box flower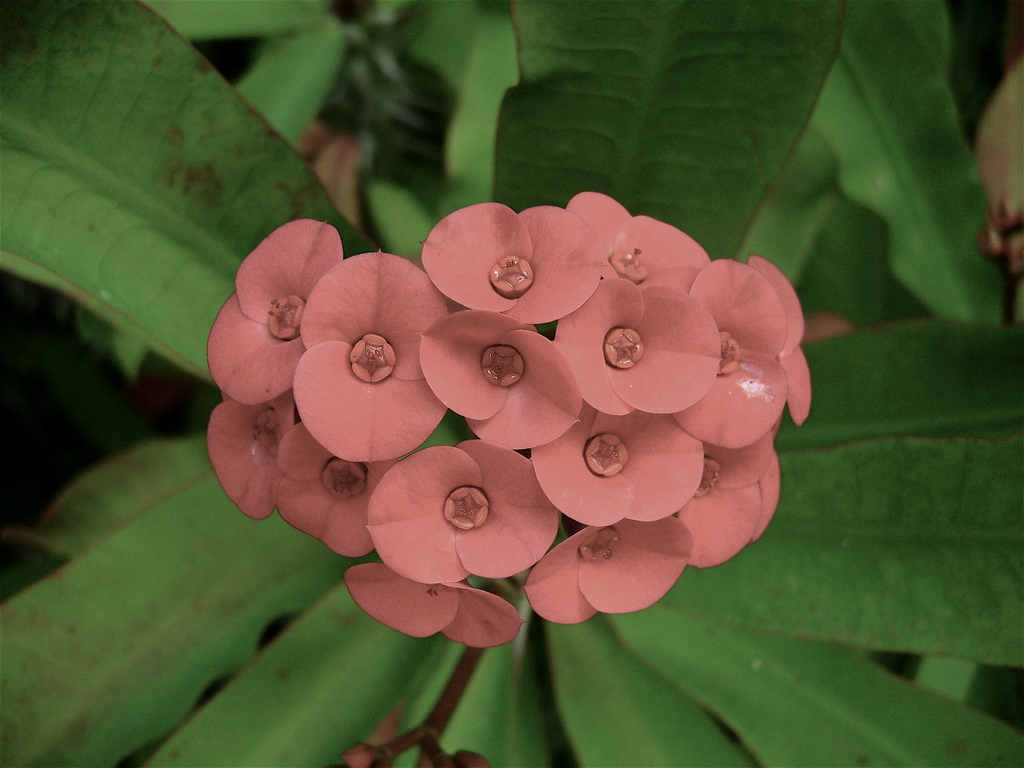
687 257 813 447
